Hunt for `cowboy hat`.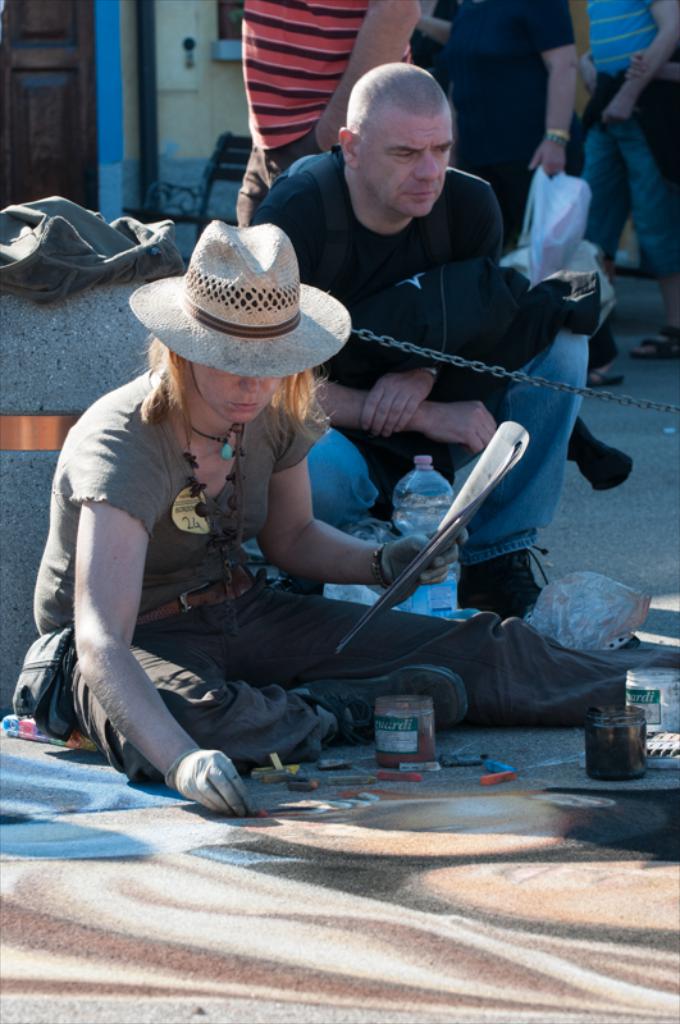
Hunted down at locate(117, 211, 346, 393).
